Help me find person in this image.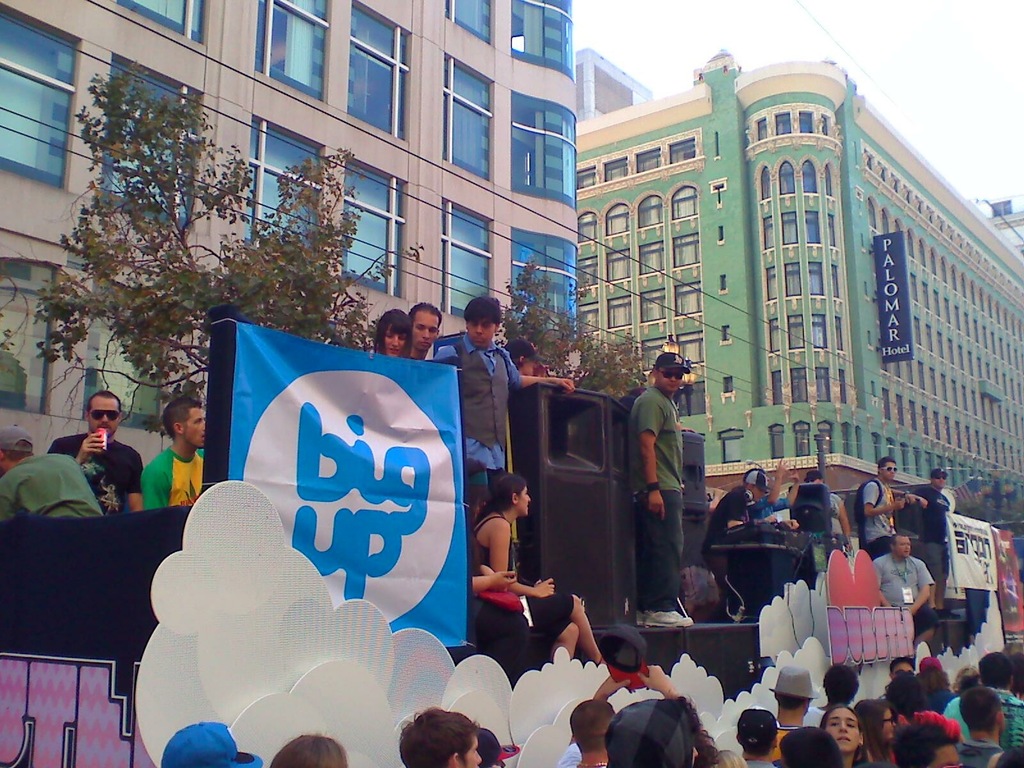
Found it: bbox=(701, 749, 755, 767).
